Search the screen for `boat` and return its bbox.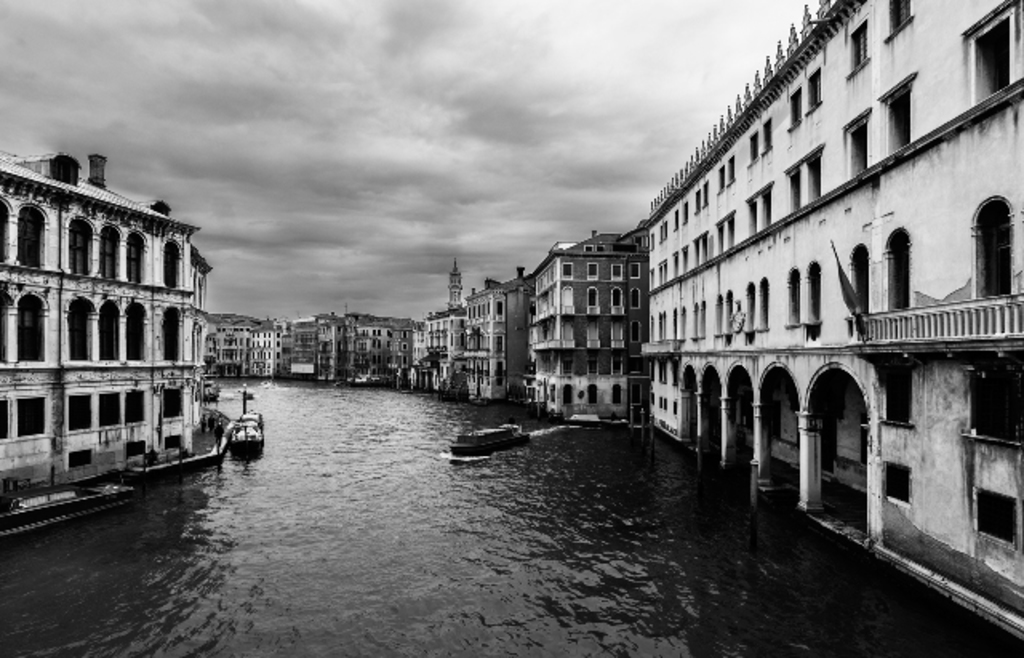
Found: (224, 410, 269, 455).
